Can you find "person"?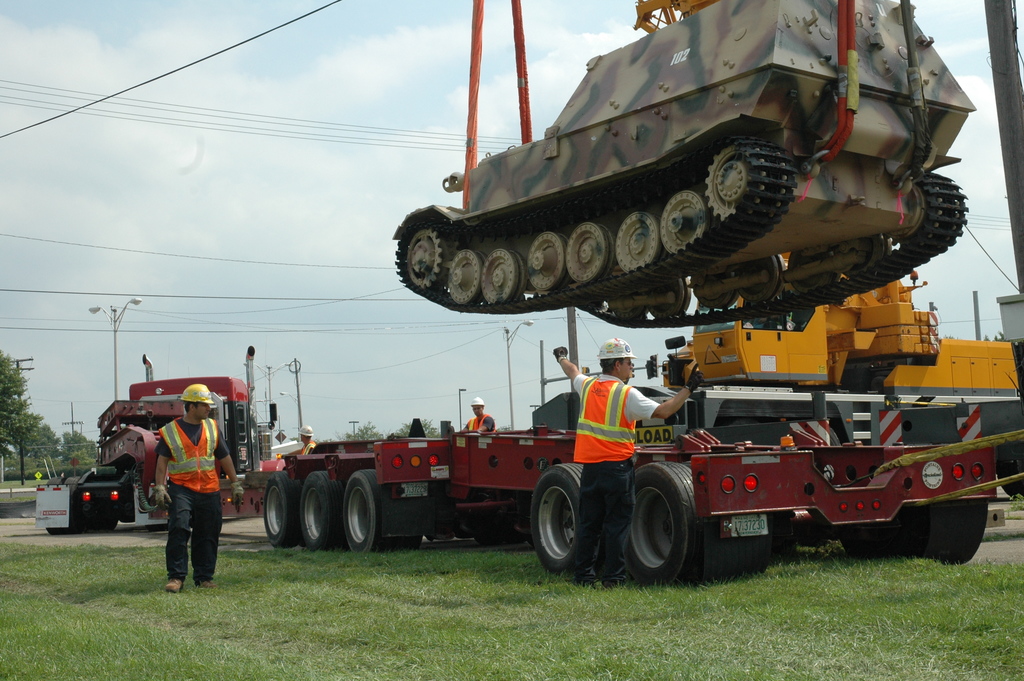
Yes, bounding box: Rect(296, 426, 317, 457).
